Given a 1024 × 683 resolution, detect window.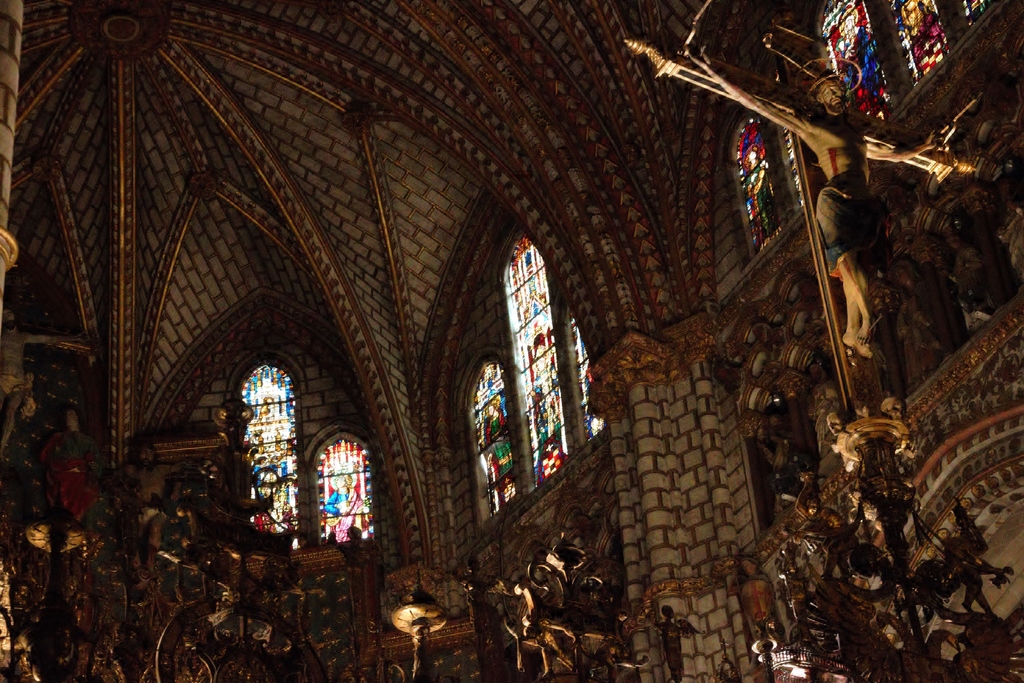
[467, 363, 518, 532].
